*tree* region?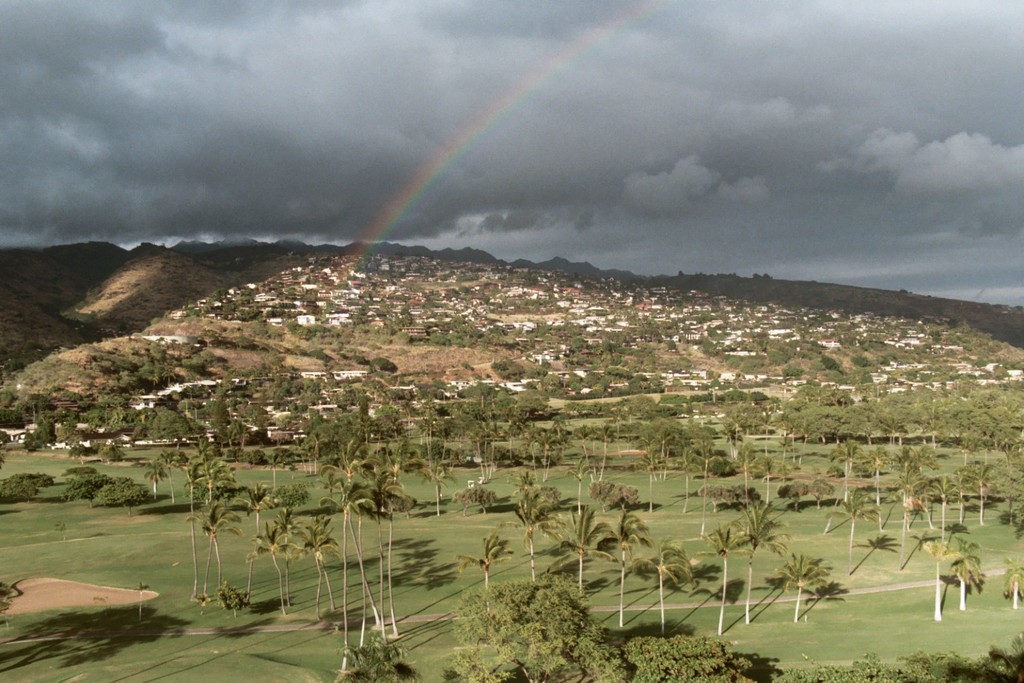
x1=475 y1=483 x2=495 y2=516
